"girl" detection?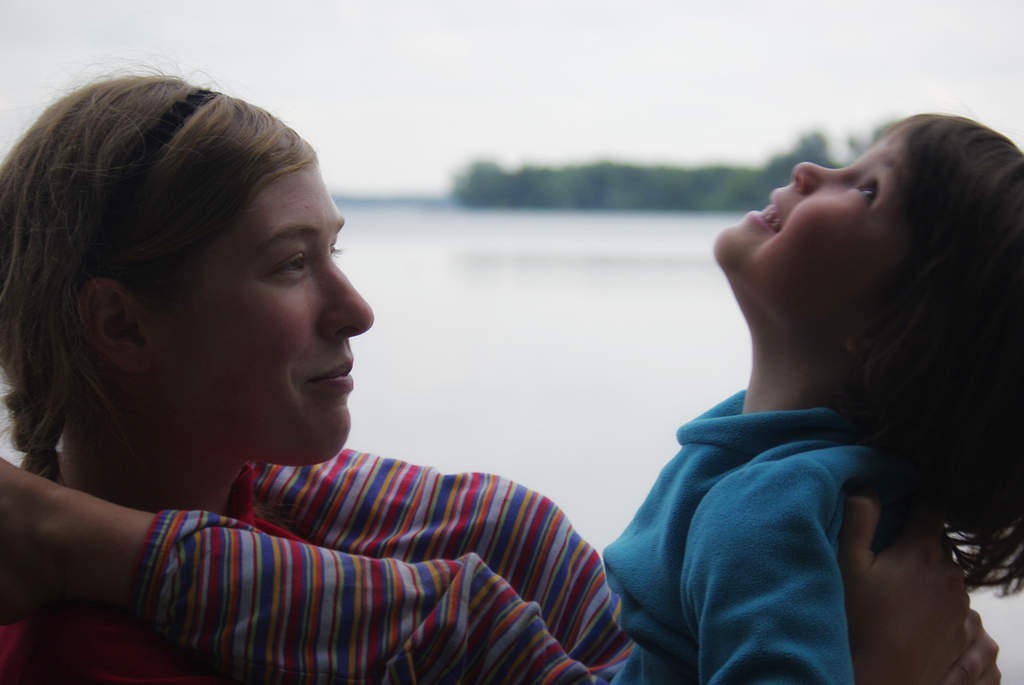
l=0, t=106, r=1023, b=684
